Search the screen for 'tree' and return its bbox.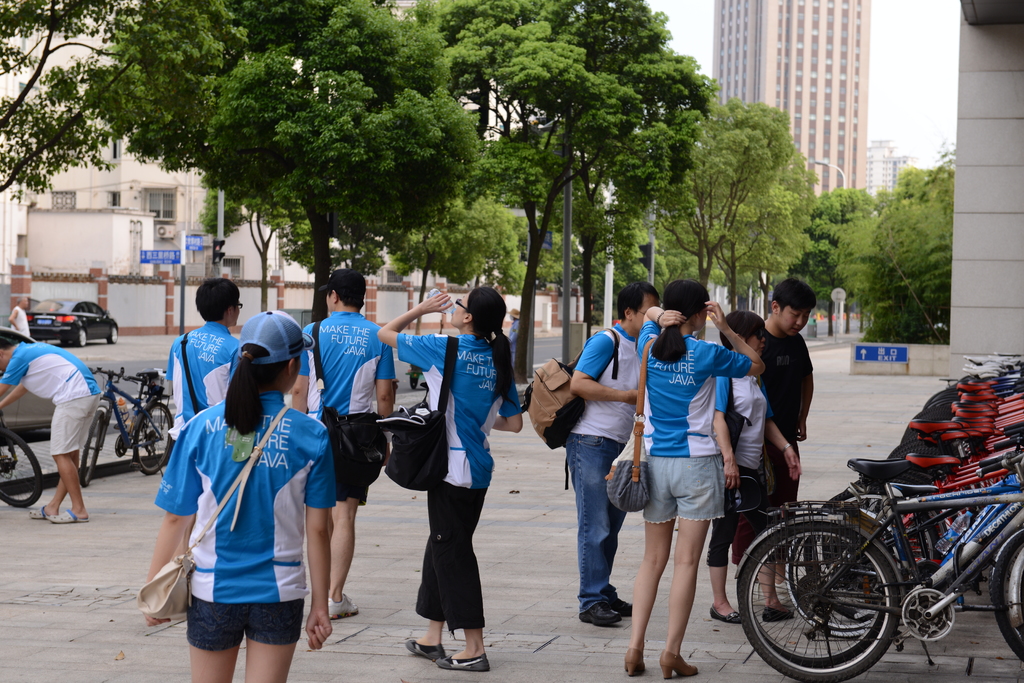
Found: <box>73,39,510,286</box>.
